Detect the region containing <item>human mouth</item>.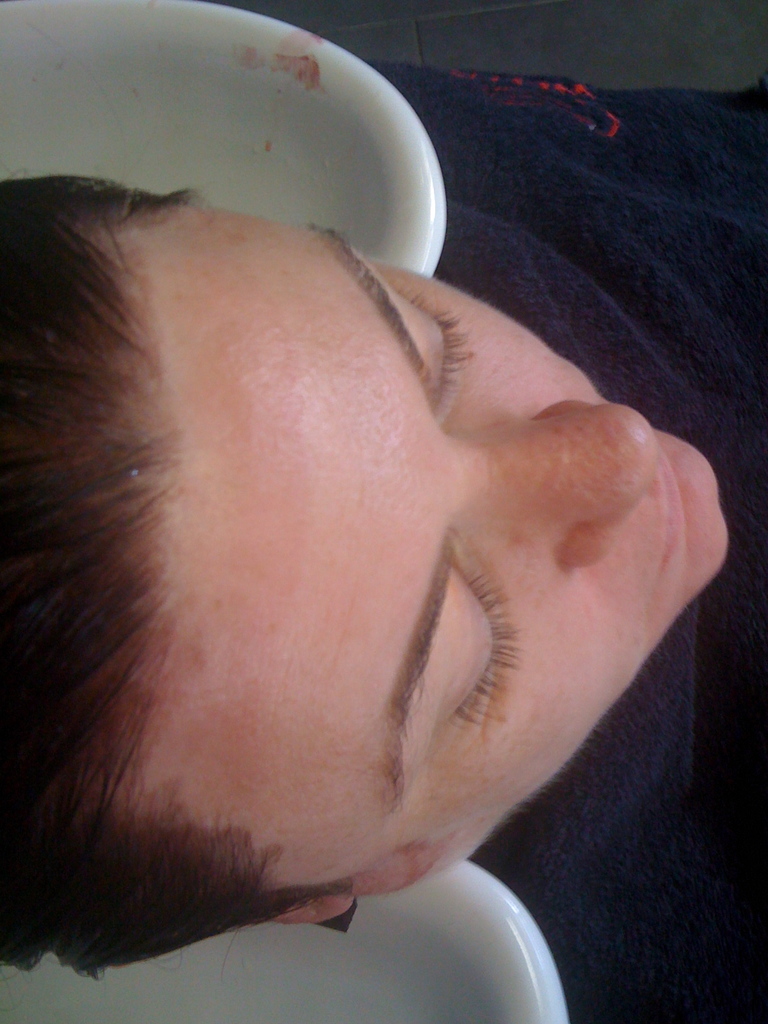
<bbox>646, 438, 688, 574</bbox>.
